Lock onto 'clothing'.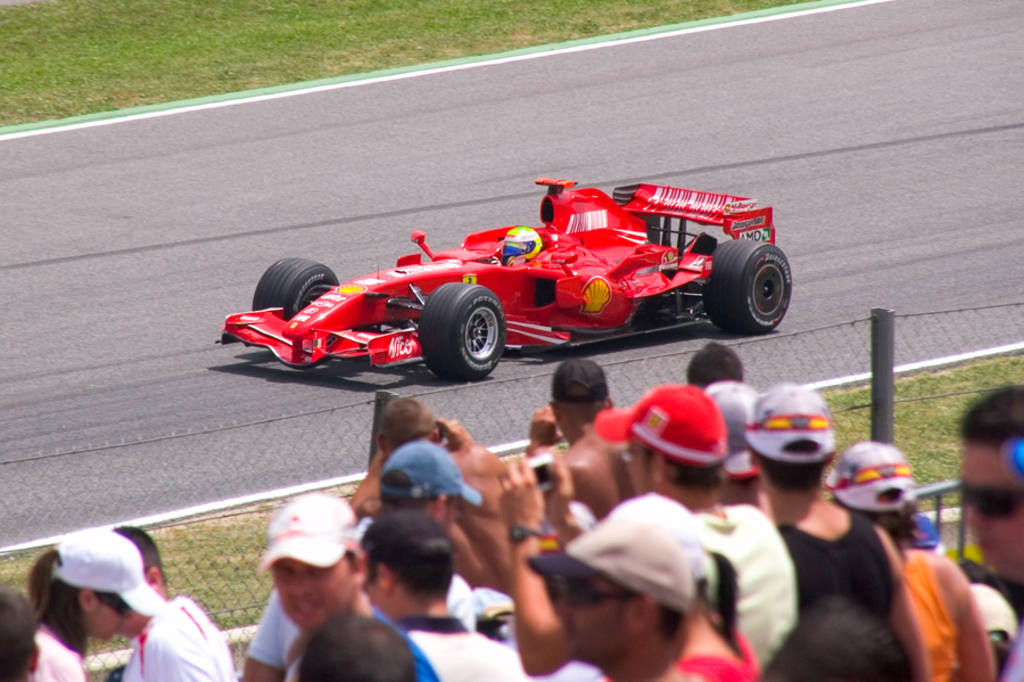
Locked: box(537, 488, 718, 586).
